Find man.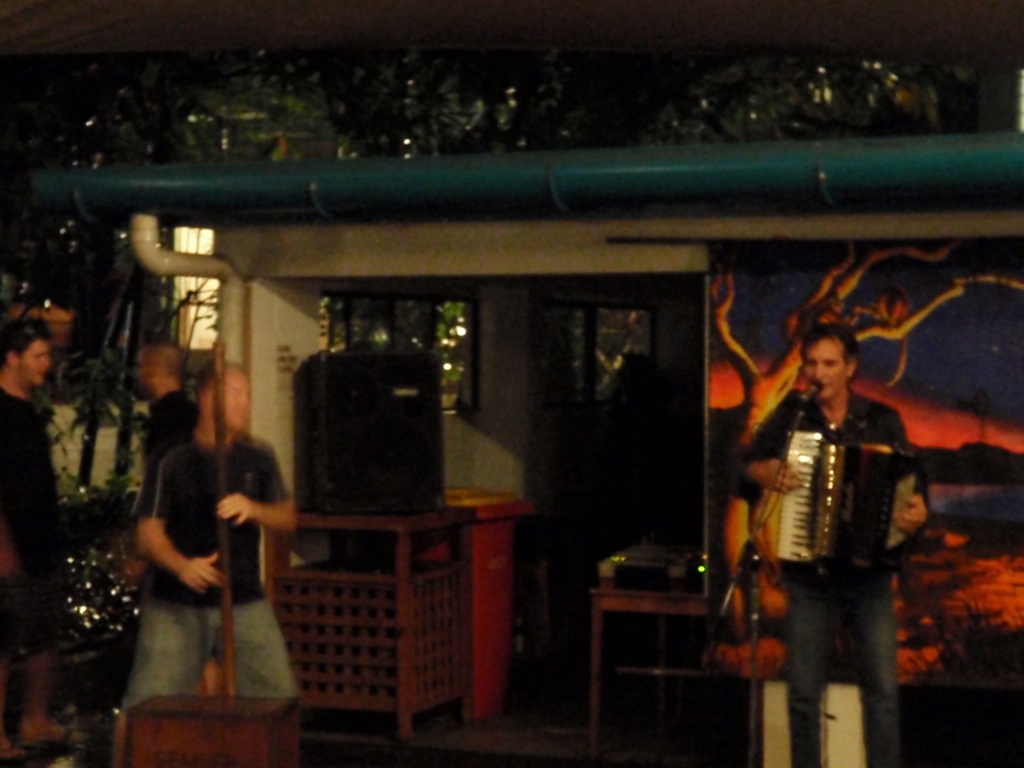
(x1=735, y1=322, x2=932, y2=767).
